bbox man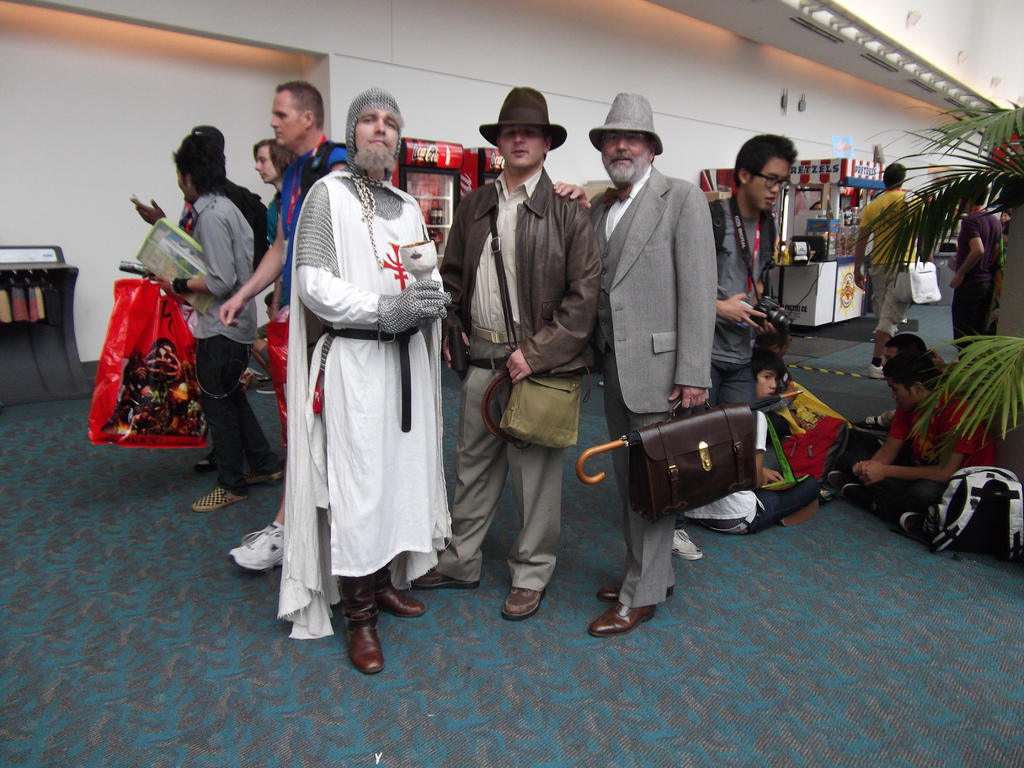
219:77:350:569
